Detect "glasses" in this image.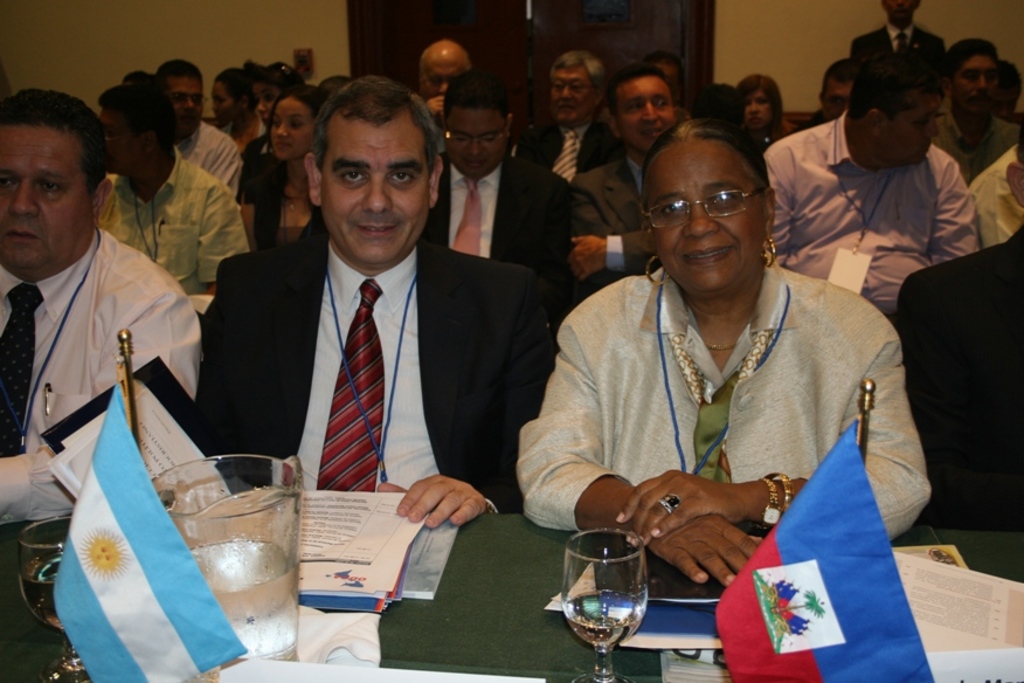
Detection: x1=650 y1=177 x2=780 y2=223.
